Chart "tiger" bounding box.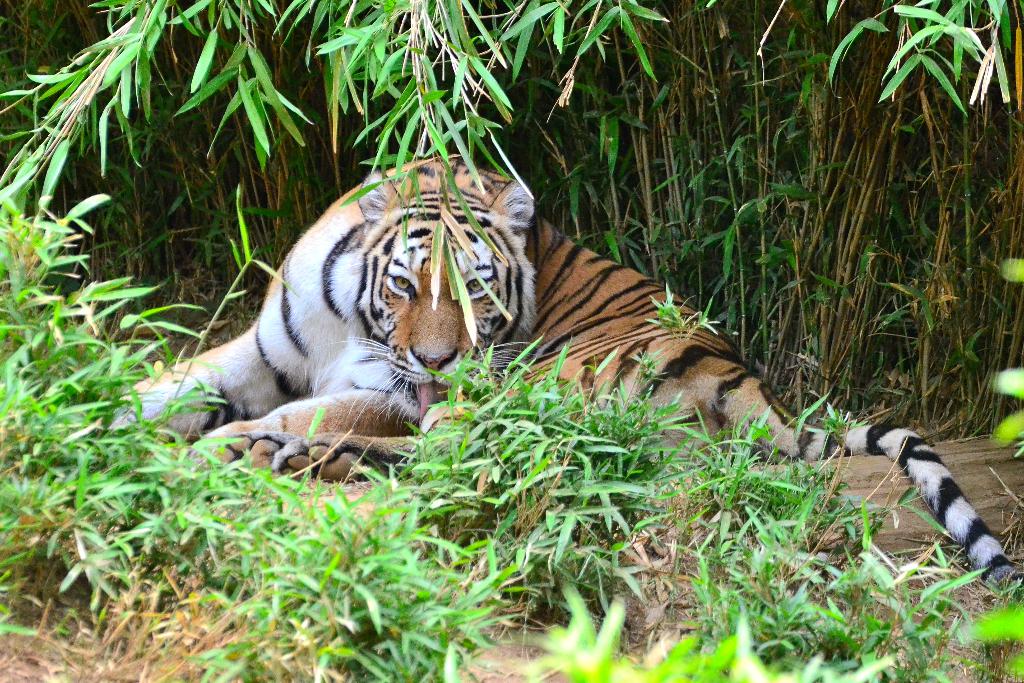
Charted: {"x1": 95, "y1": 152, "x2": 1022, "y2": 589}.
